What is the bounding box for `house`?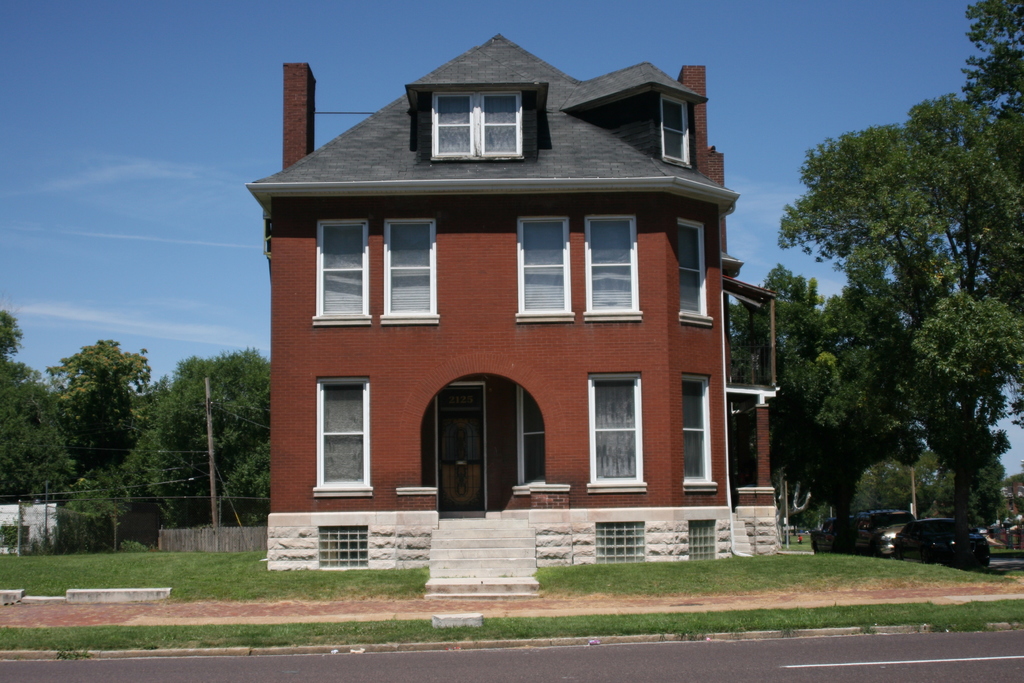
l=986, t=462, r=1023, b=571.
